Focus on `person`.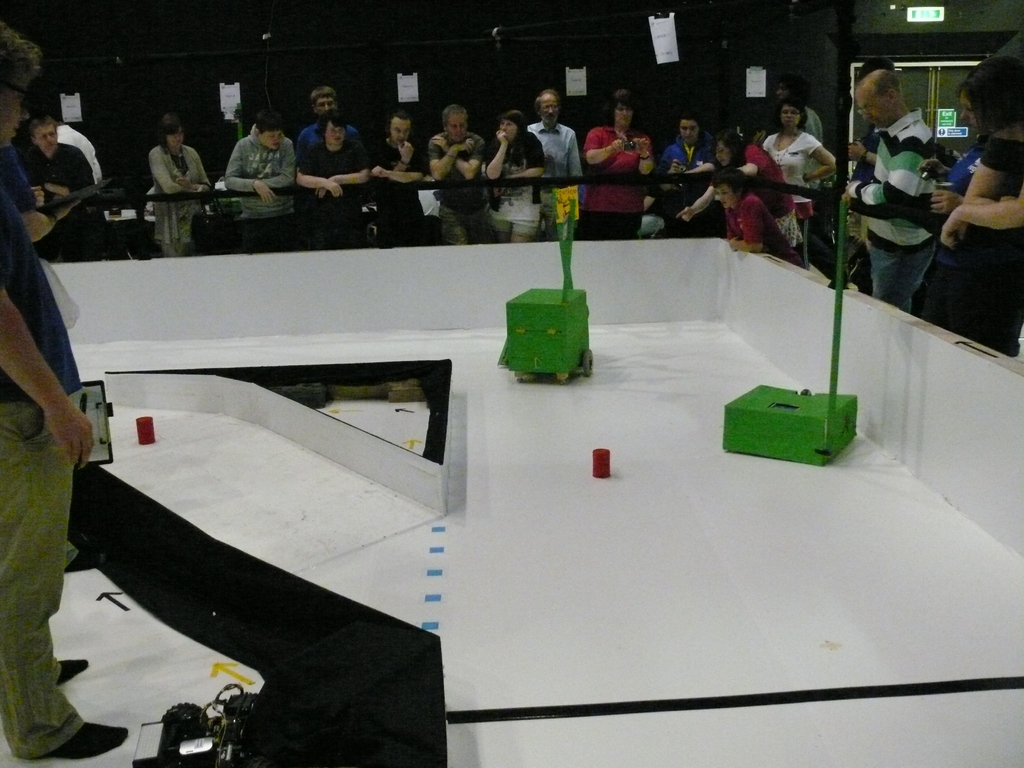
Focused at Rect(422, 108, 482, 233).
